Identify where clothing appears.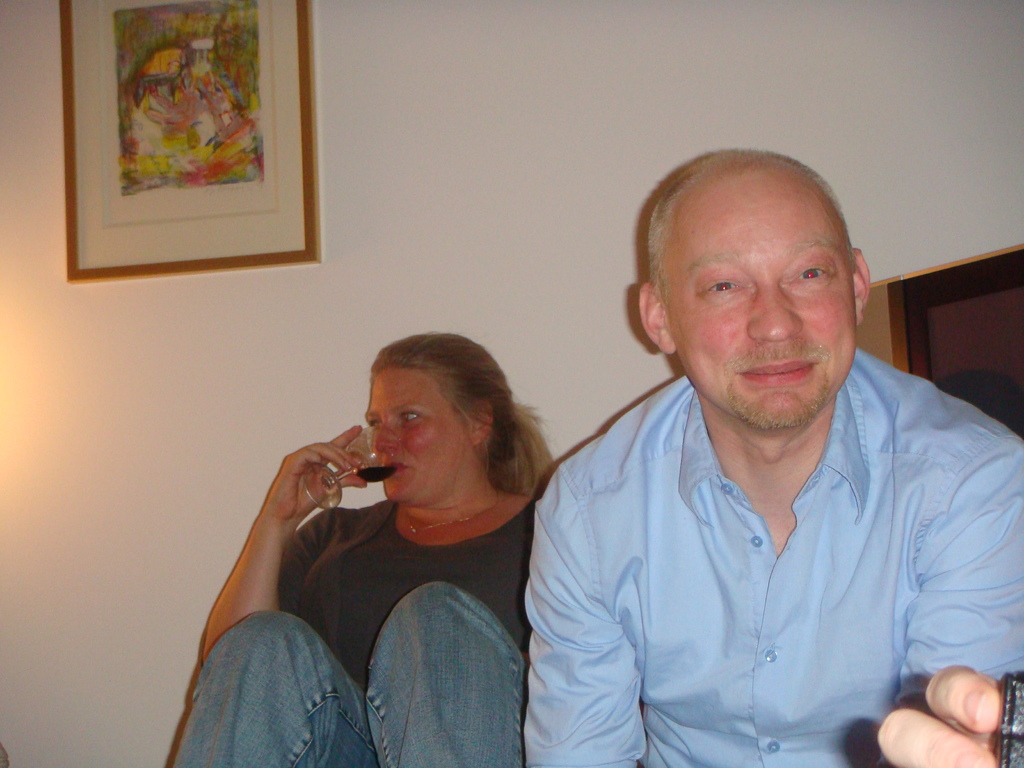
Appears at rect(276, 486, 558, 701).
